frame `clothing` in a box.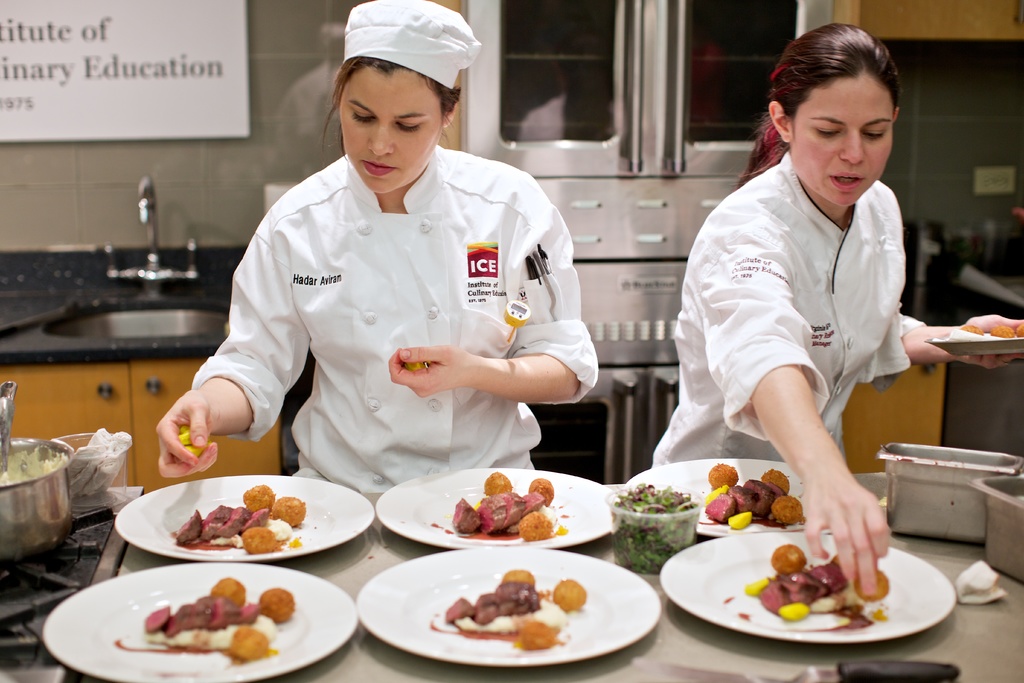
bbox=(650, 148, 921, 471).
